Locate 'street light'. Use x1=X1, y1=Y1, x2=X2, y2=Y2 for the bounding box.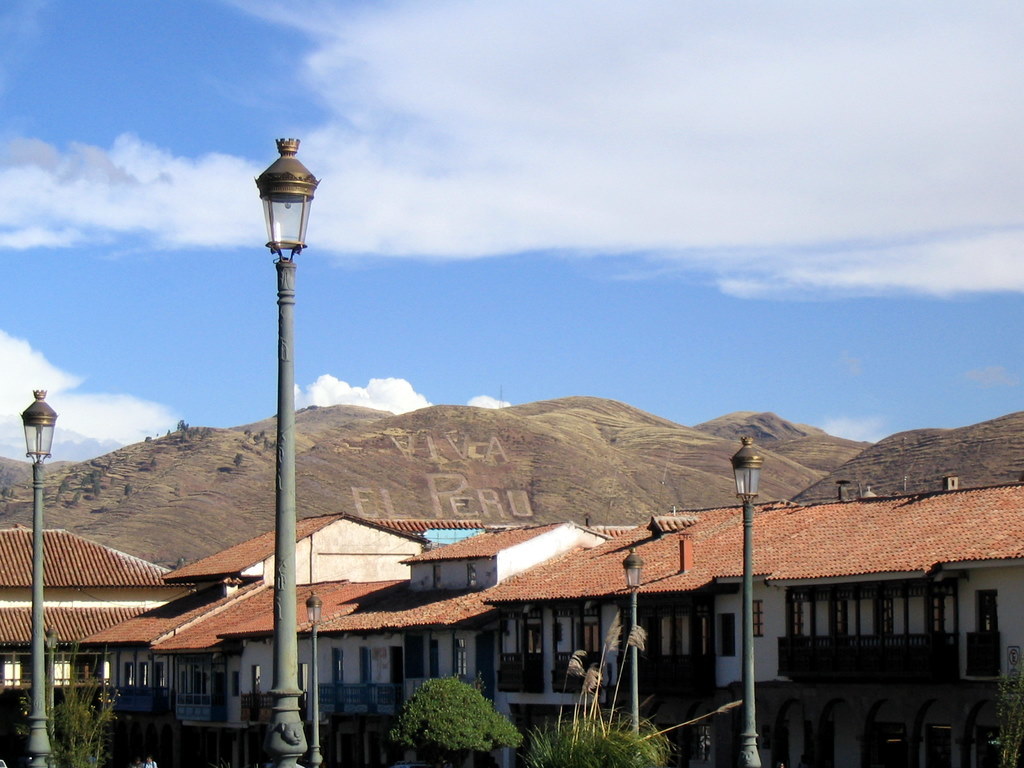
x1=622, y1=545, x2=646, y2=744.
